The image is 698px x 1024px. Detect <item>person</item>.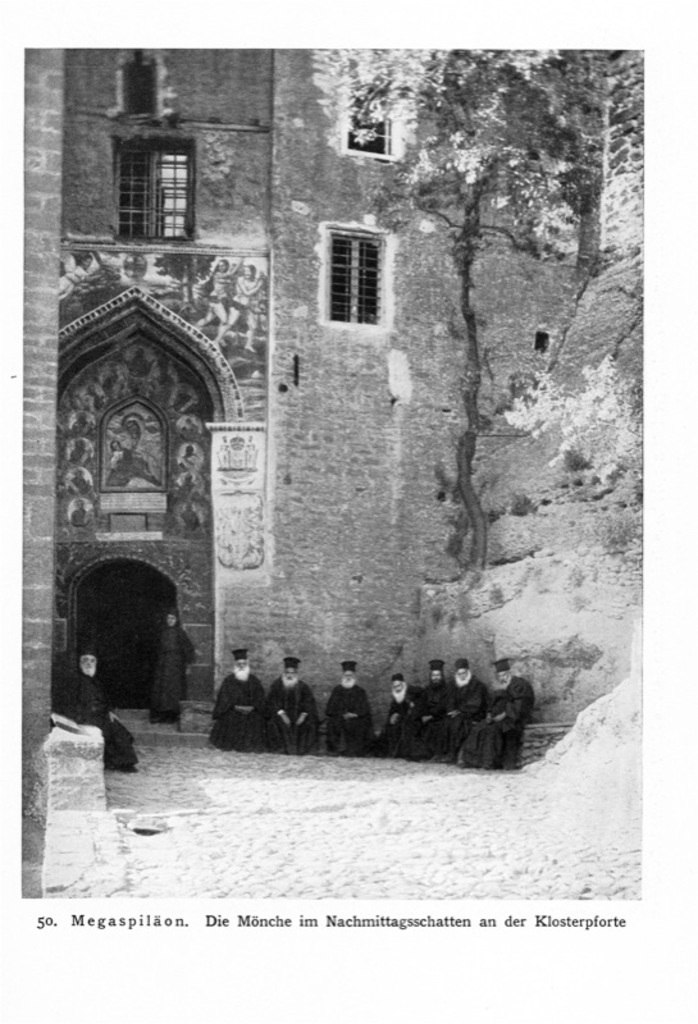
Detection: crop(55, 639, 154, 780).
